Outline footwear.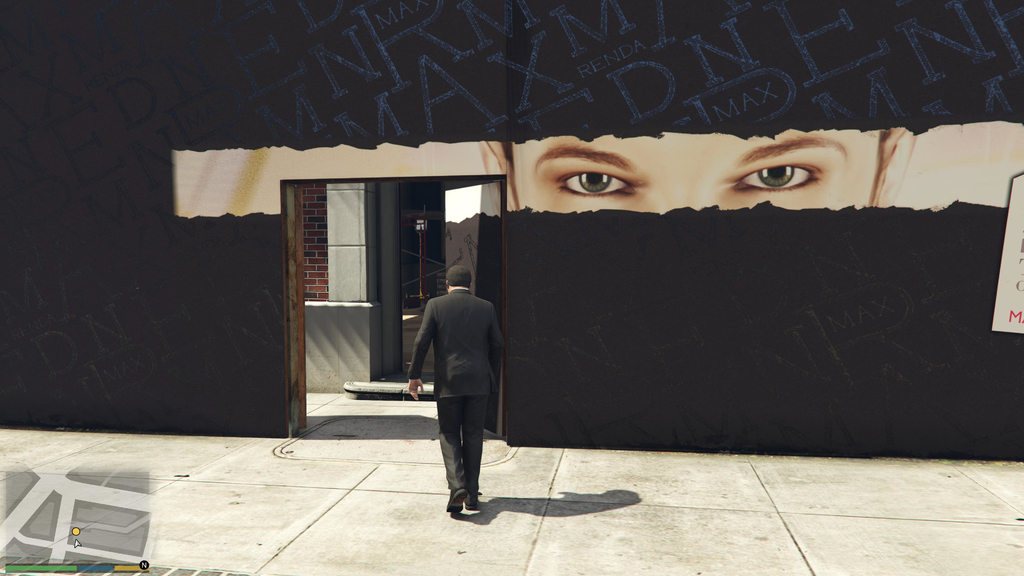
Outline: <region>444, 484, 470, 510</region>.
